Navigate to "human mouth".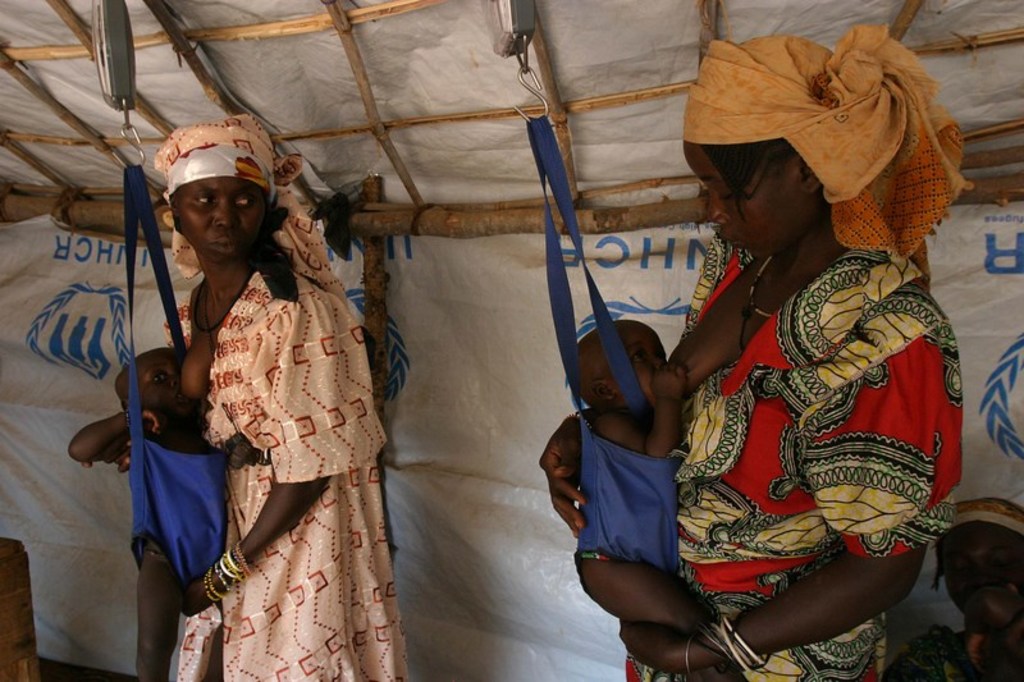
Navigation target: 721 230 744 250.
